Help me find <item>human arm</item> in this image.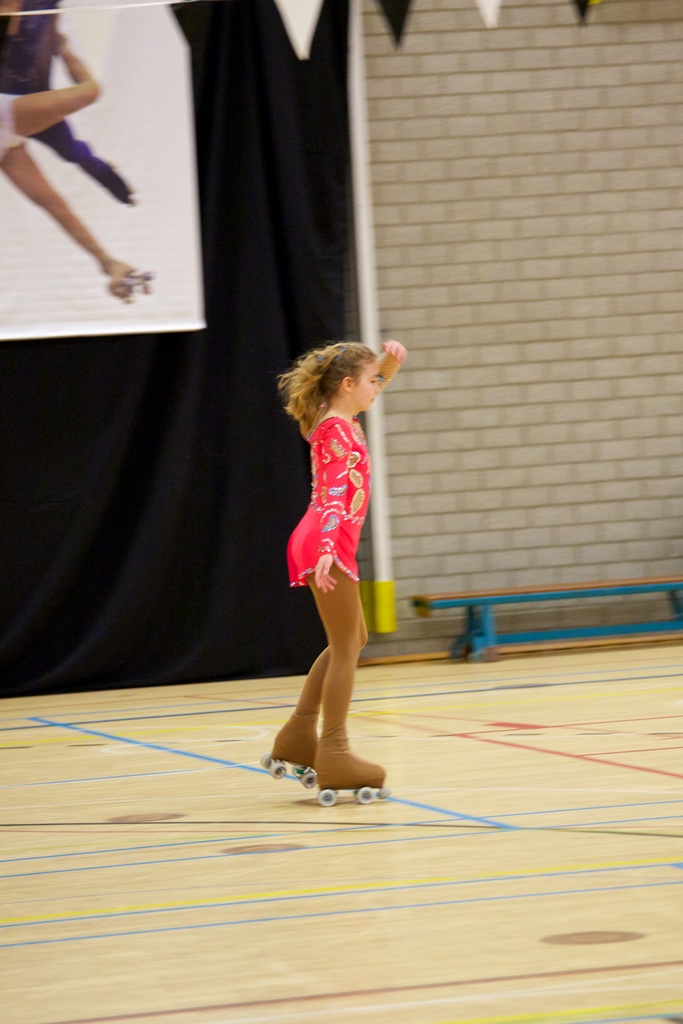
Found it: box(376, 337, 409, 391).
